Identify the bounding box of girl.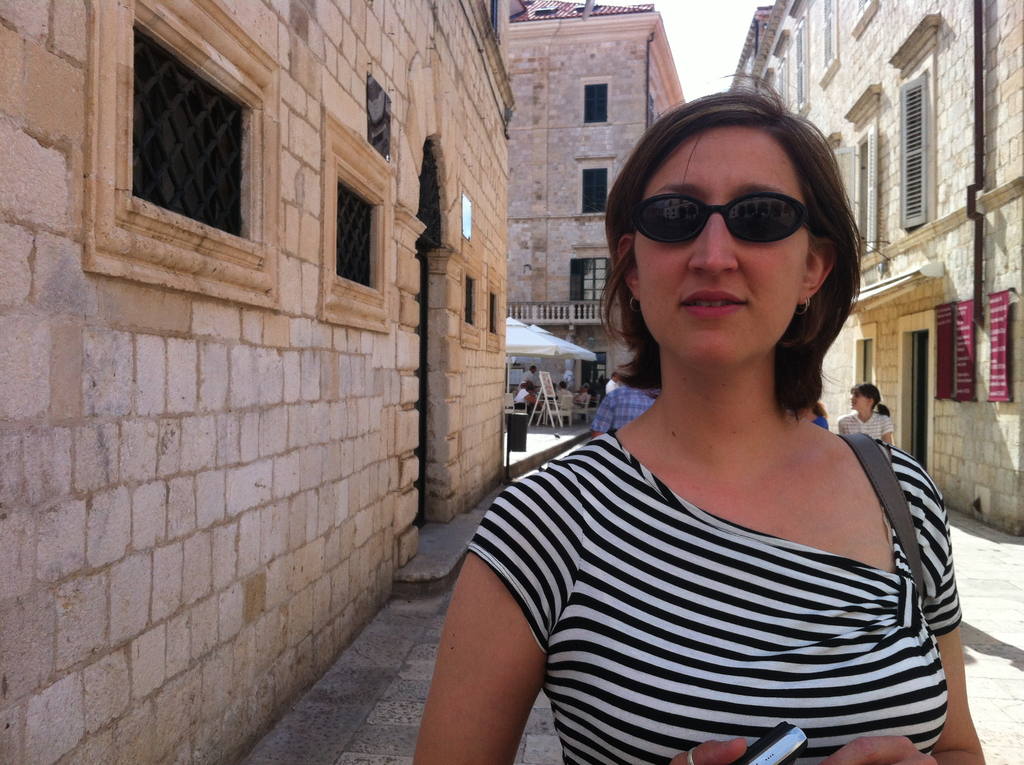
(left=839, top=381, right=891, bottom=444).
